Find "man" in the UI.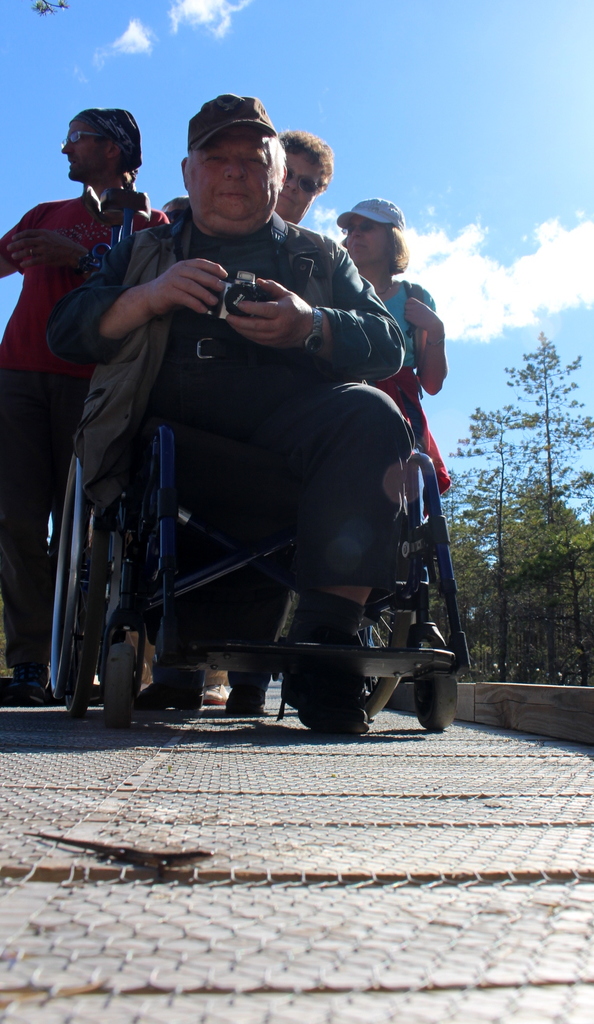
UI element at BBox(109, 82, 419, 742).
